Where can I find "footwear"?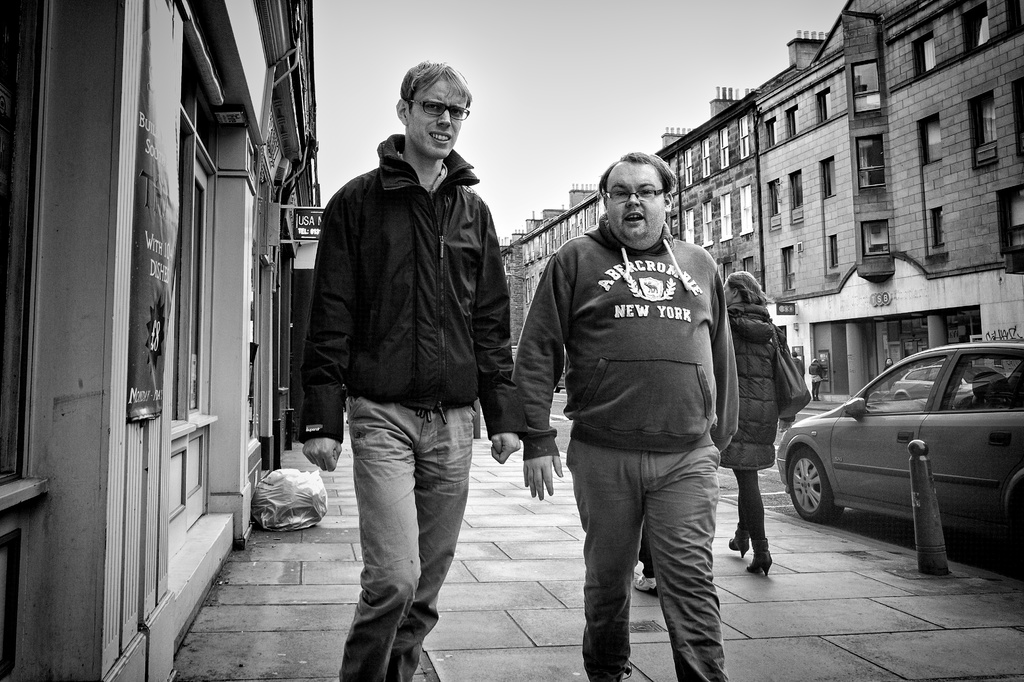
You can find it at {"left": 632, "top": 574, "right": 664, "bottom": 599}.
